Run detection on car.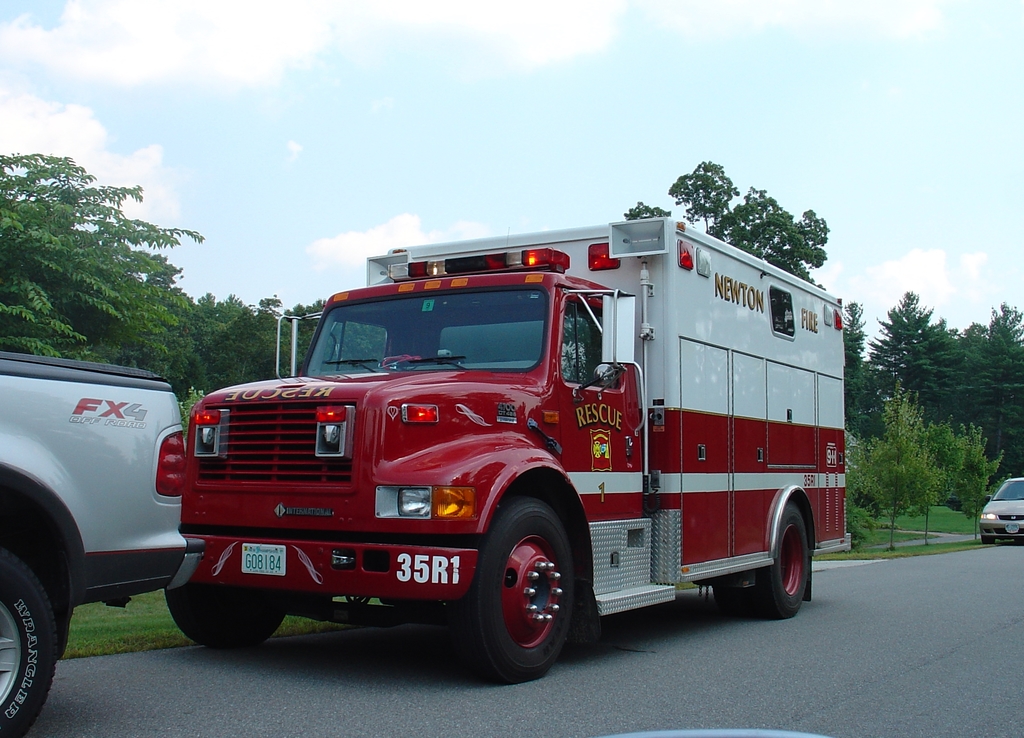
Result: <region>0, 348, 204, 737</region>.
